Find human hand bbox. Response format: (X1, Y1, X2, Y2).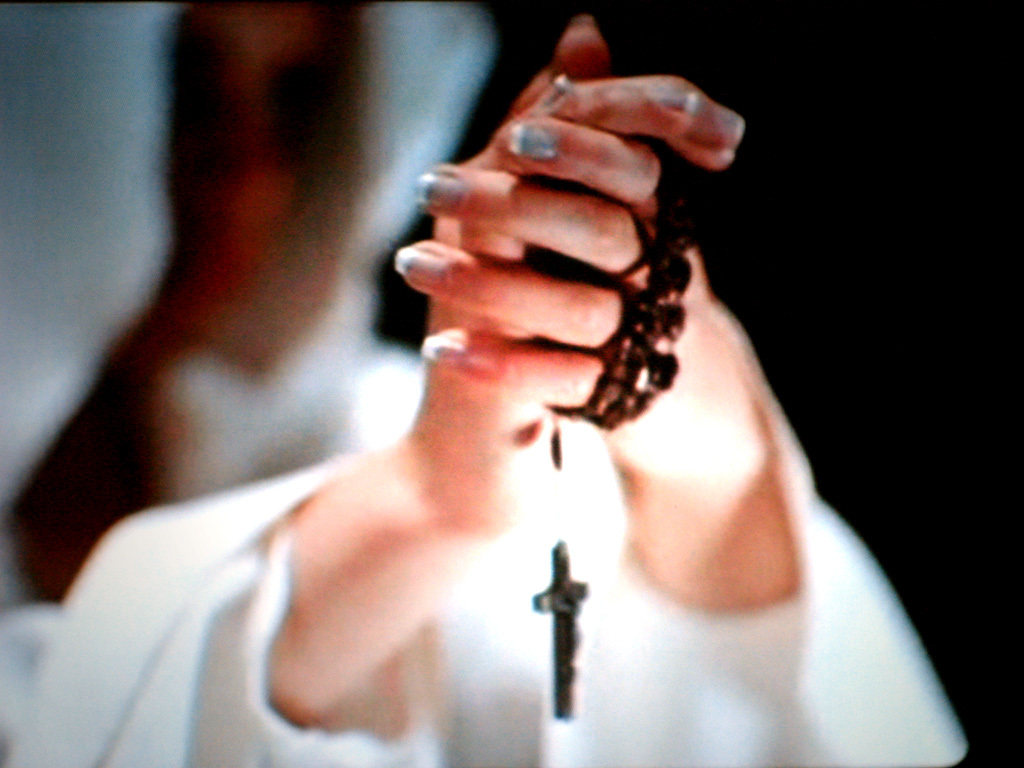
(394, 12, 658, 415).
